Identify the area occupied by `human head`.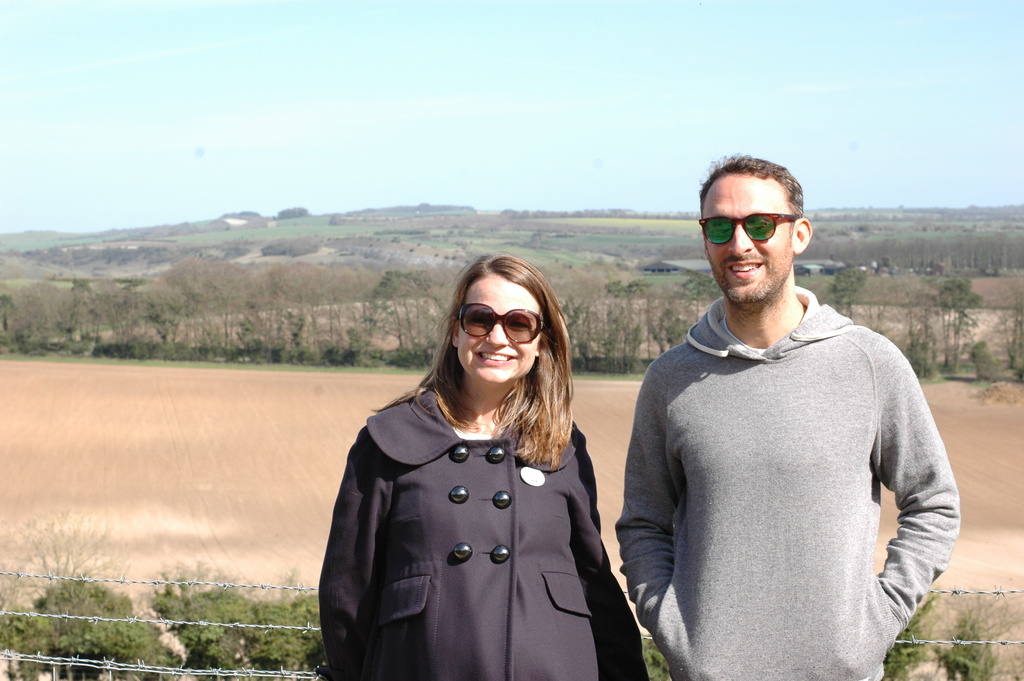
Area: bbox=(694, 151, 807, 299).
